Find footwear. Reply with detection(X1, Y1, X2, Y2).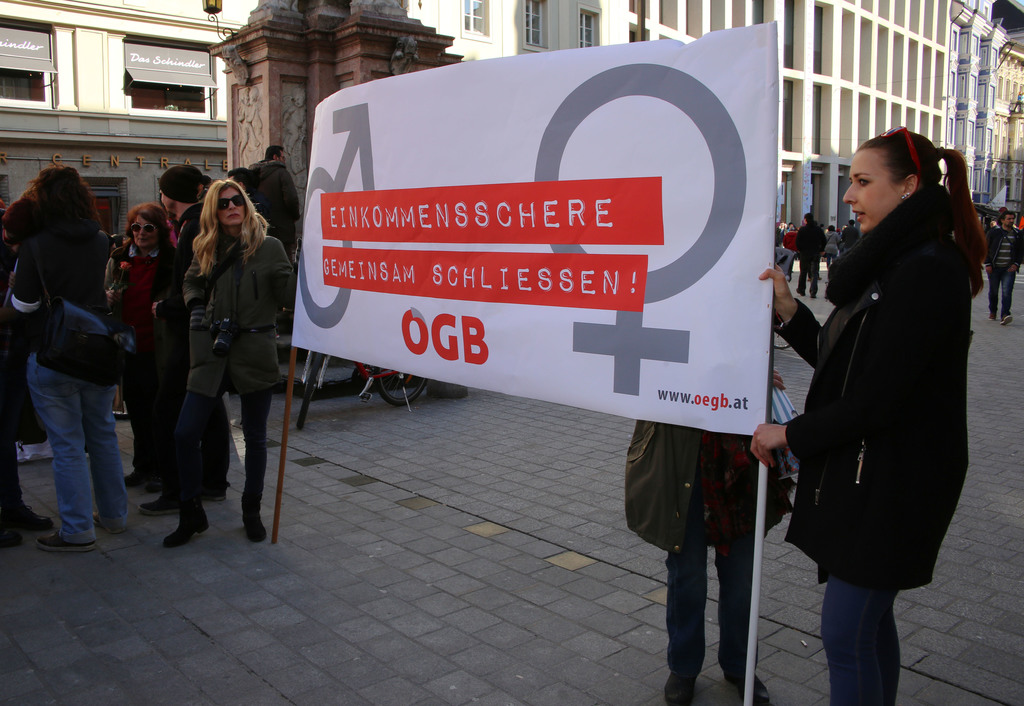
detection(141, 479, 163, 495).
